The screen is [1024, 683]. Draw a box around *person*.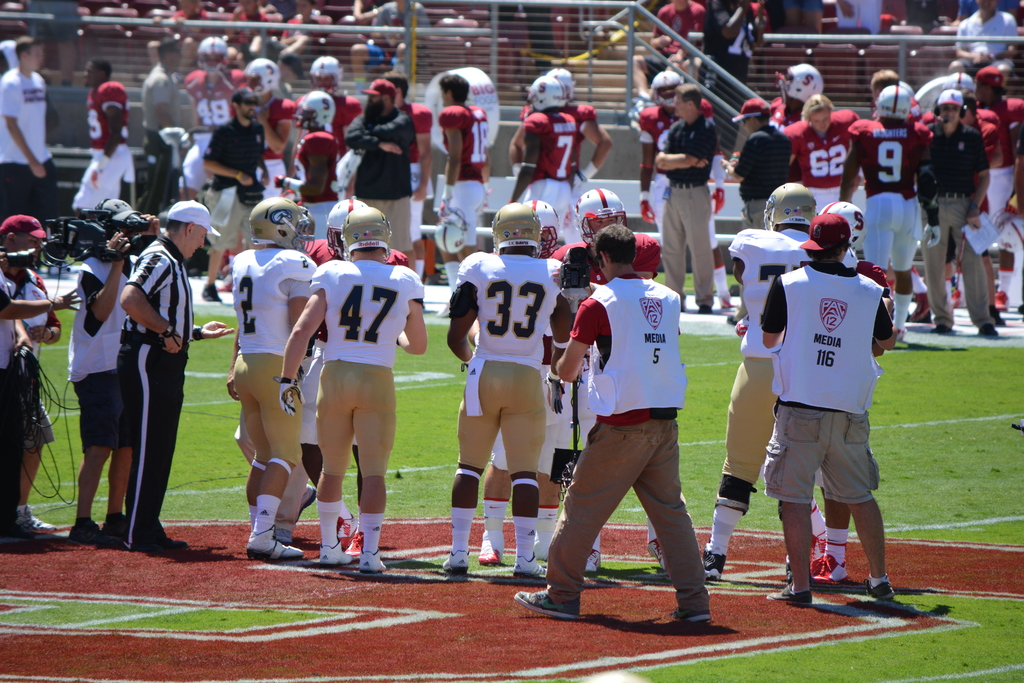
229, 195, 350, 570.
